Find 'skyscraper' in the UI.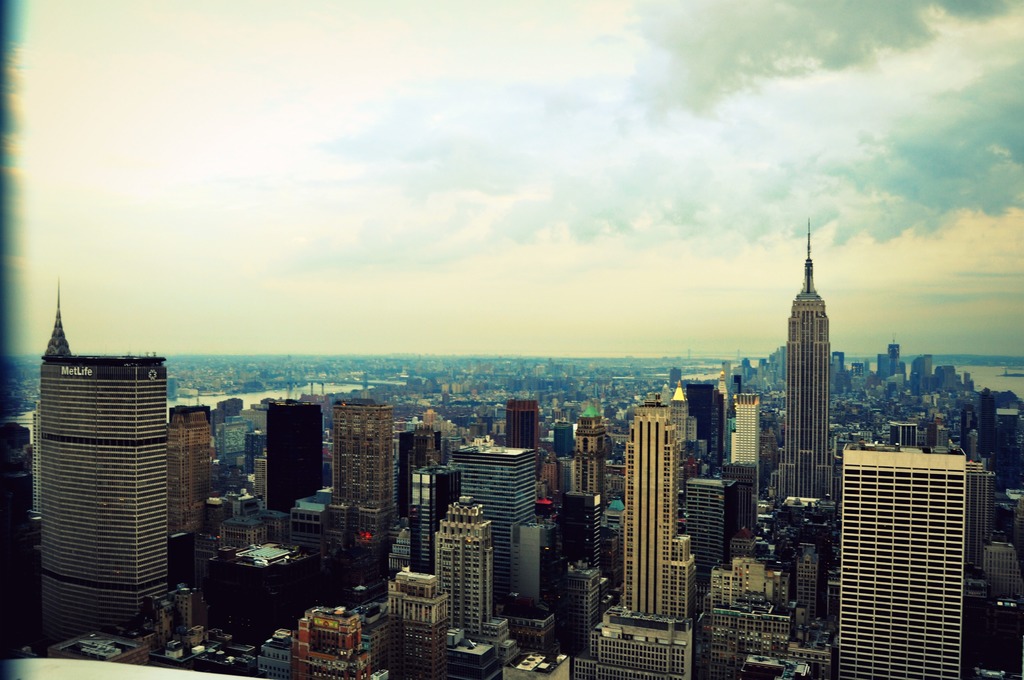
UI element at 35:355:166:647.
